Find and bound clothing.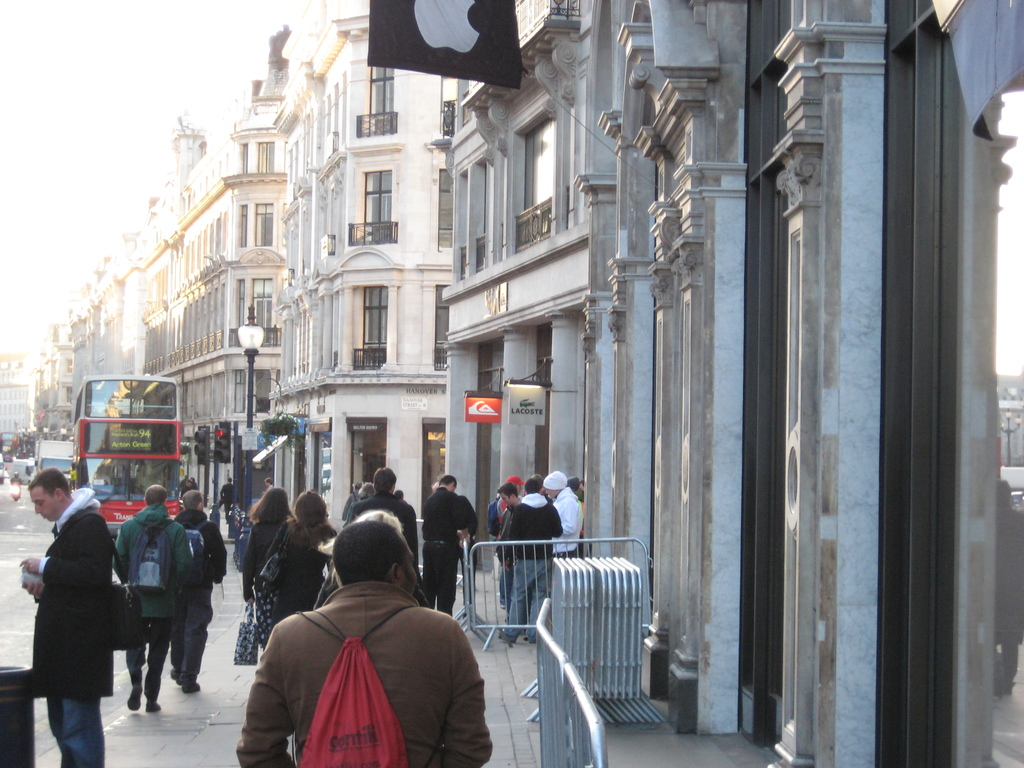
Bound: <bbox>116, 511, 188, 694</bbox>.
